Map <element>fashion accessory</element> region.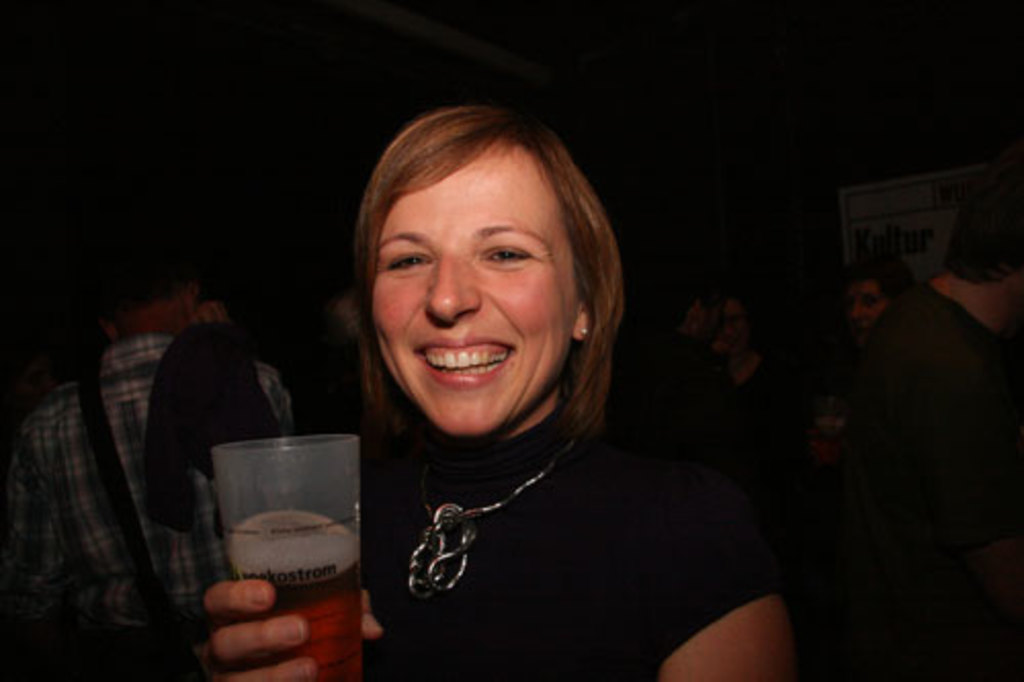
Mapped to bbox(578, 322, 590, 336).
